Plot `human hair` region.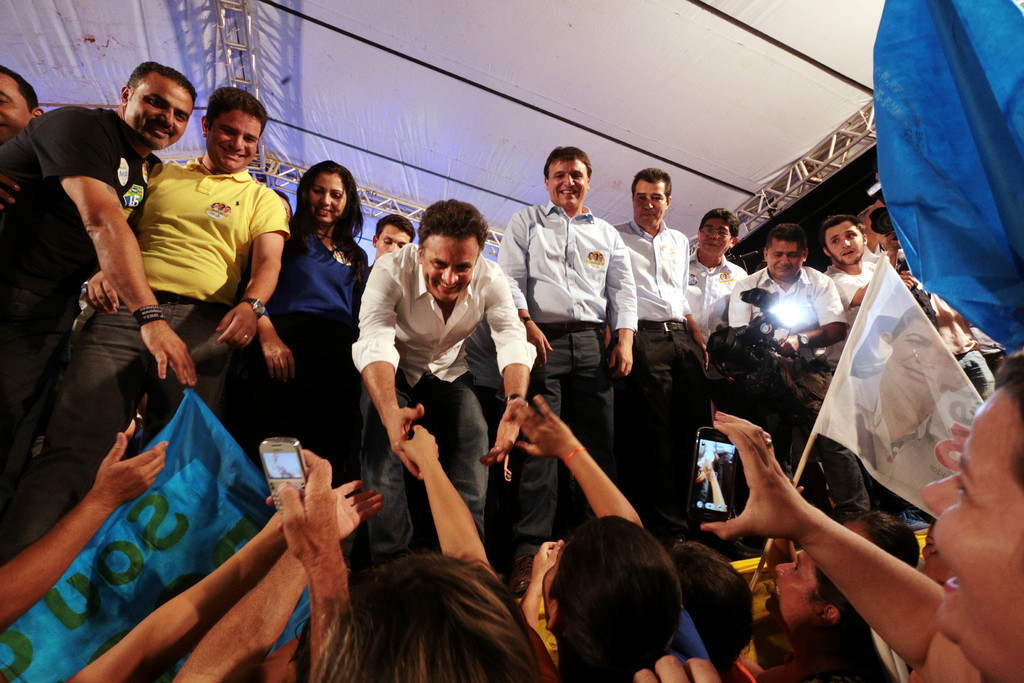
Plotted at 700 208 740 231.
